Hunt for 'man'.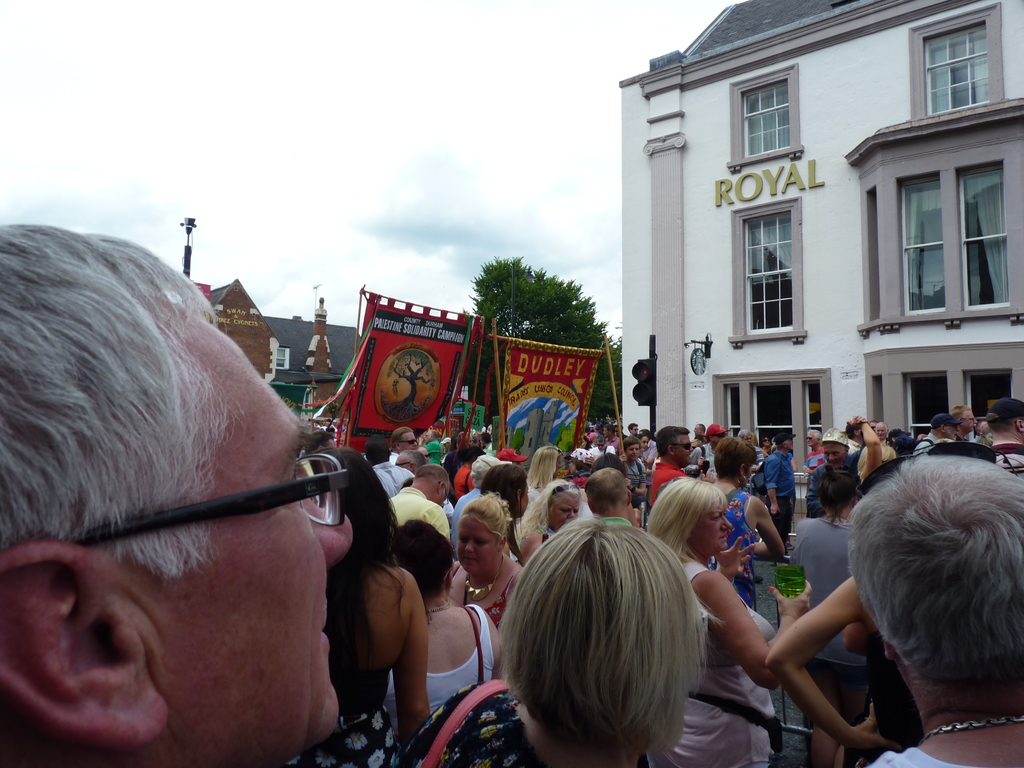
Hunted down at 395 446 431 474.
